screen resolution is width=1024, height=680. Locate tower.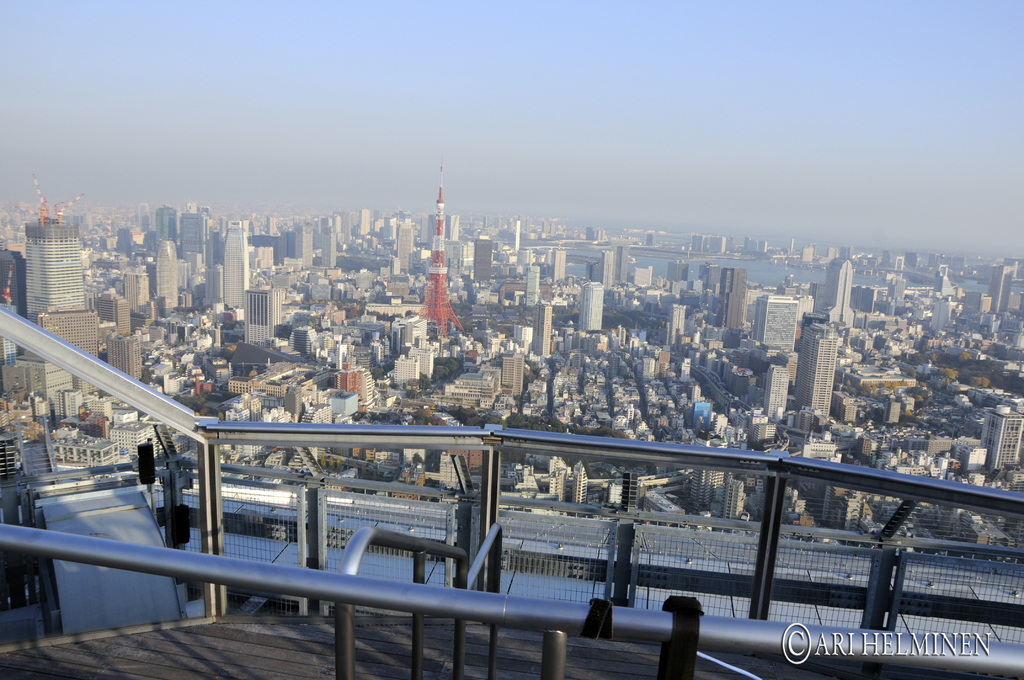
rect(717, 478, 740, 533).
